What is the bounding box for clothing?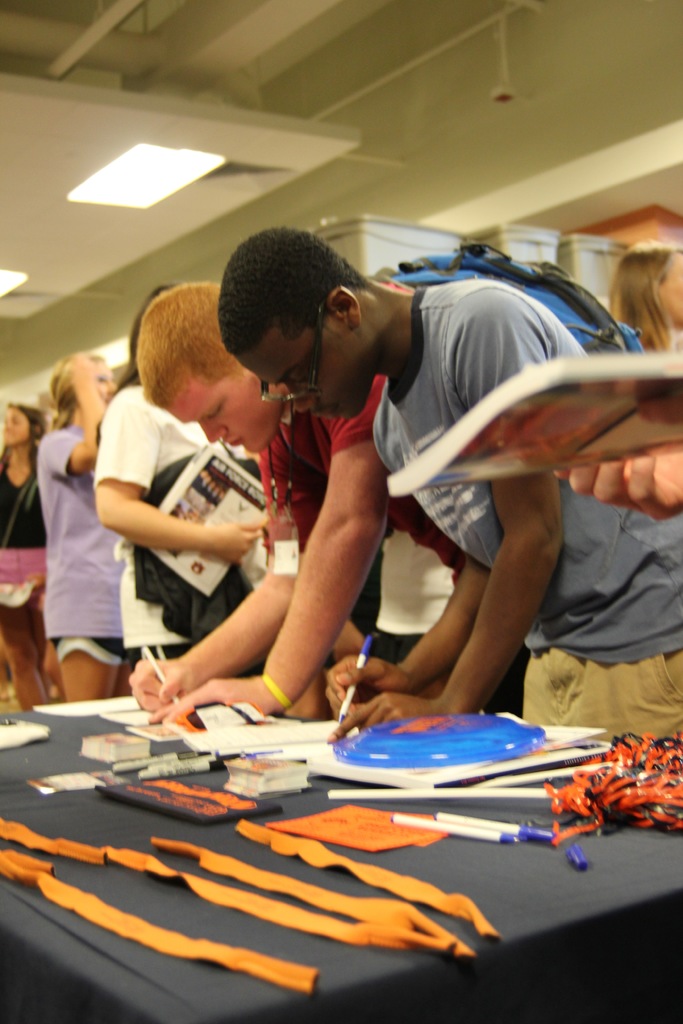
rect(39, 426, 136, 662).
